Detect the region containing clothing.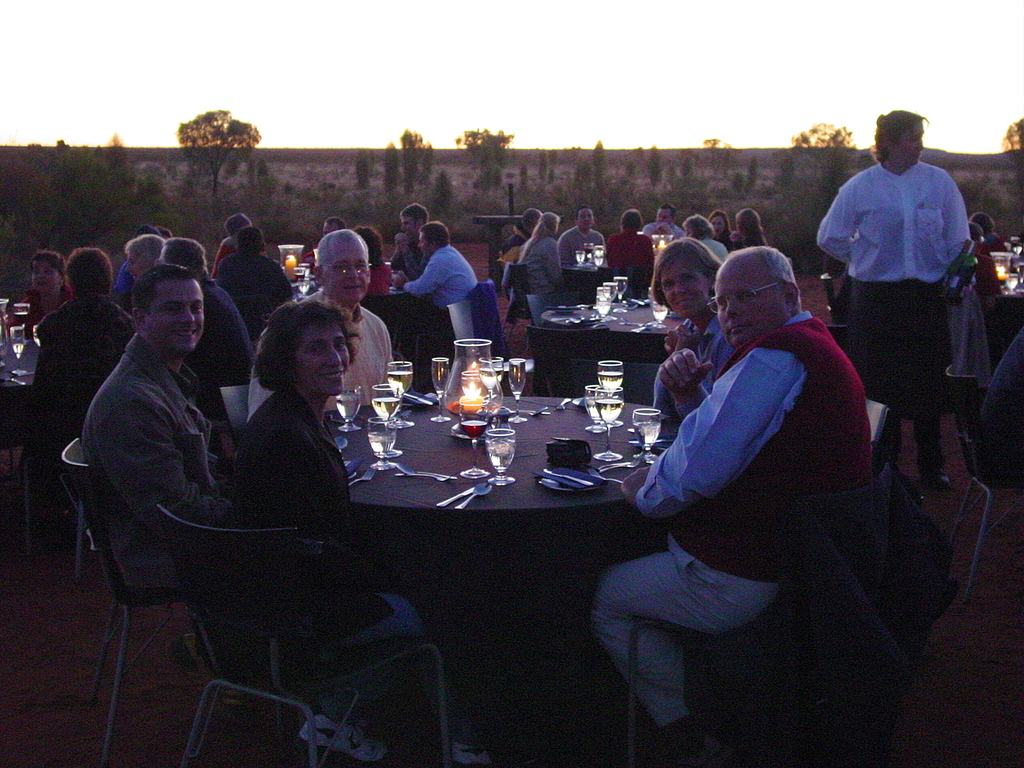
[602,225,658,282].
